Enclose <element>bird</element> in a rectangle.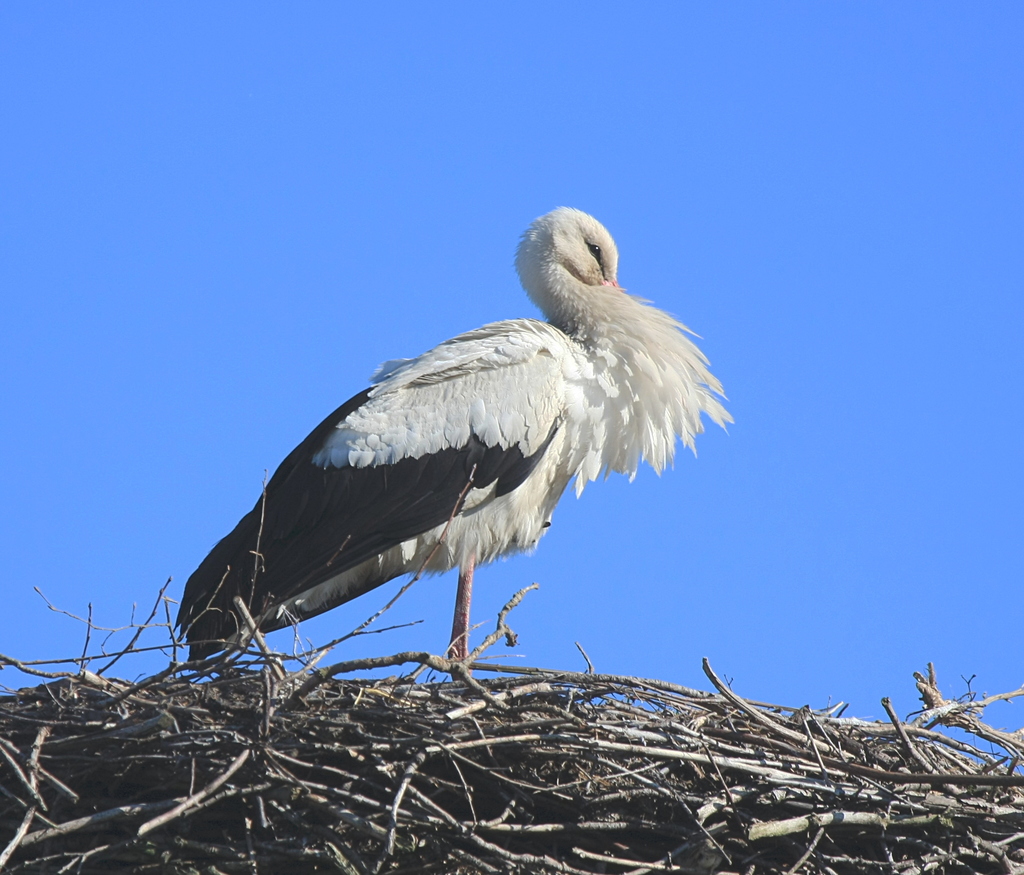
bbox=(157, 221, 733, 718).
